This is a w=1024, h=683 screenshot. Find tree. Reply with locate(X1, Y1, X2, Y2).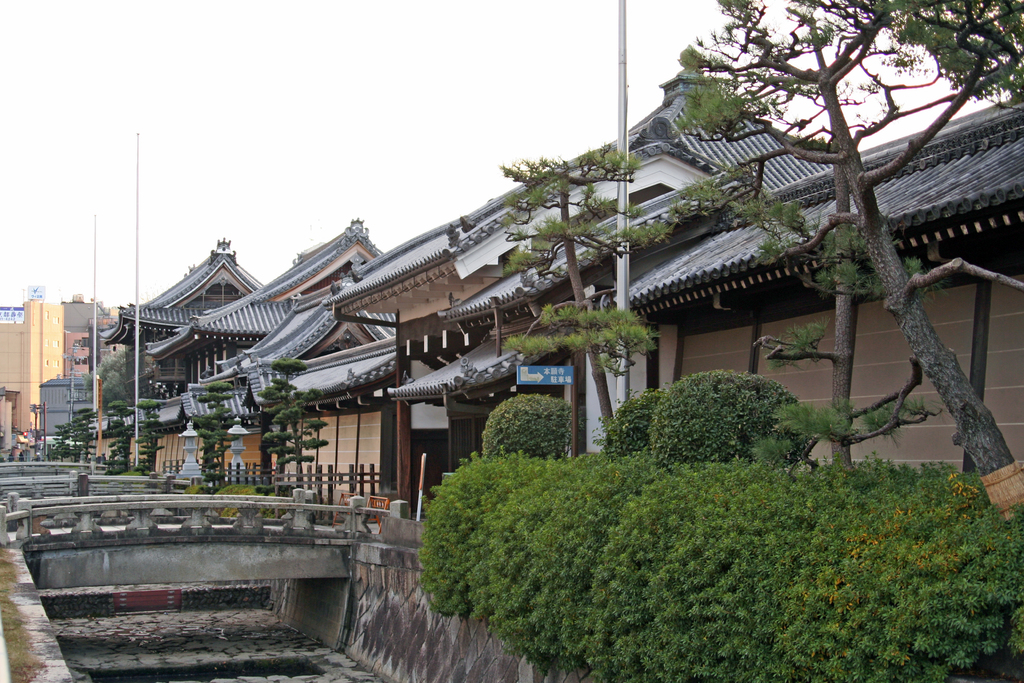
locate(89, 346, 139, 404).
